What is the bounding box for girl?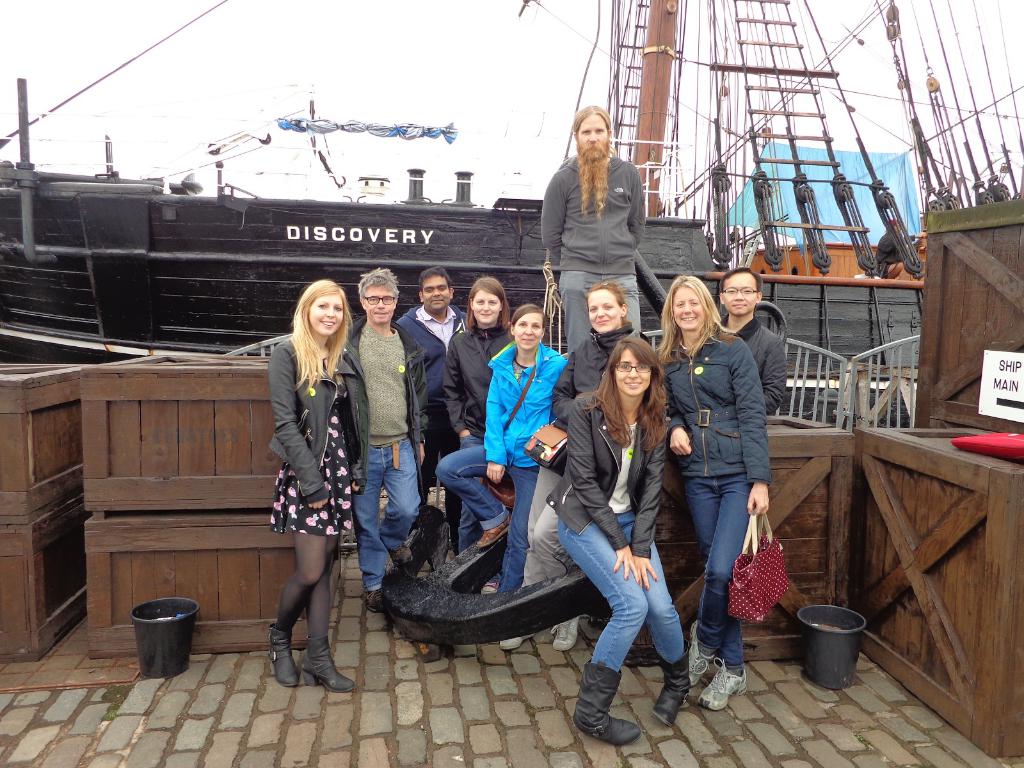
<box>257,276,355,698</box>.
